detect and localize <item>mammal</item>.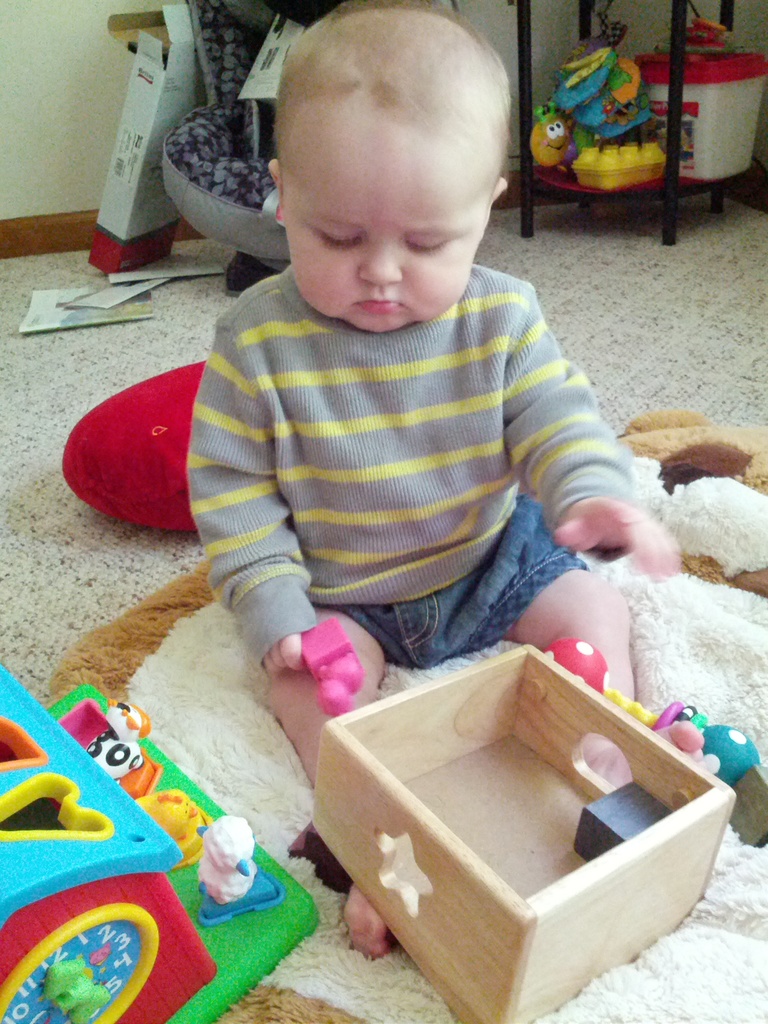
Localized at (93, 220, 689, 923).
